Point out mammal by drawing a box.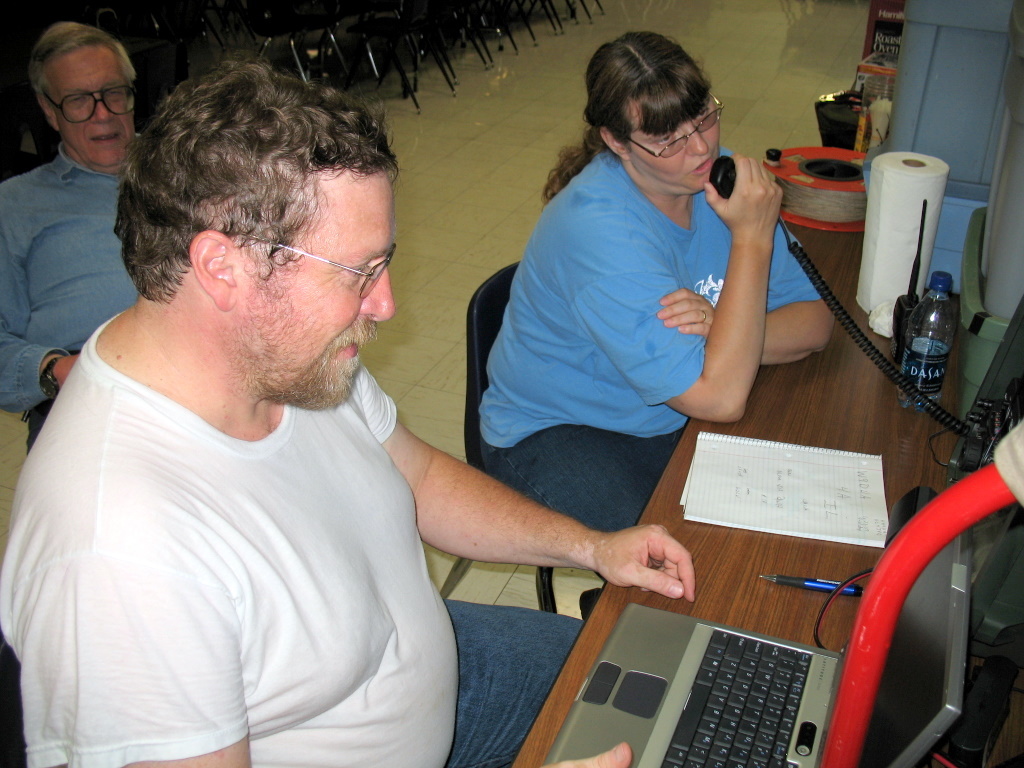
466, 32, 832, 526.
